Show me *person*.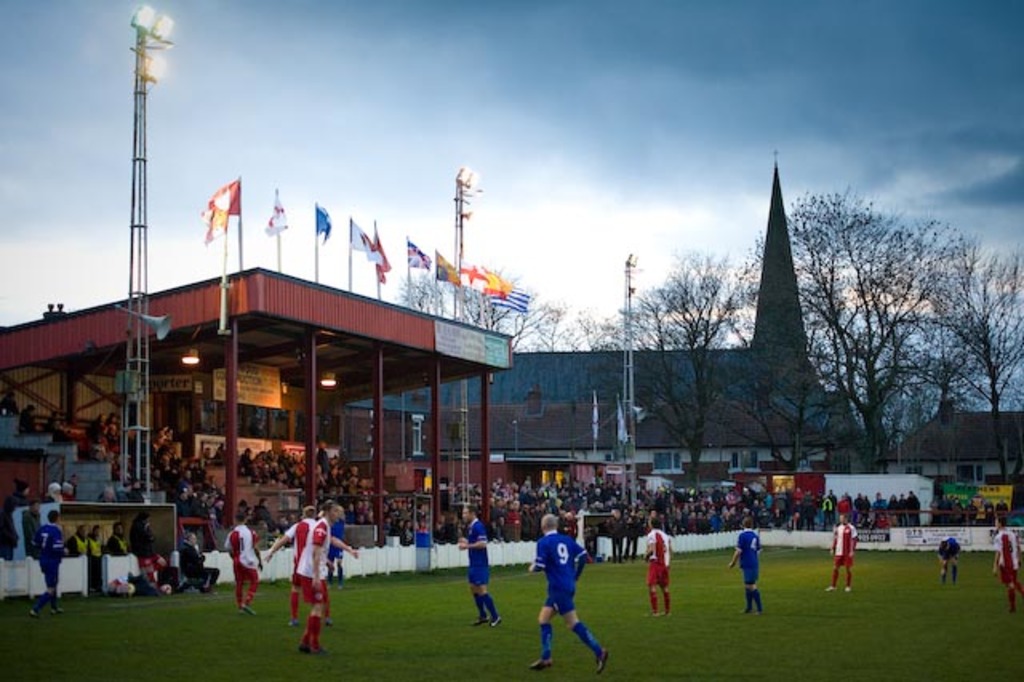
*person* is here: 298,504,333,653.
